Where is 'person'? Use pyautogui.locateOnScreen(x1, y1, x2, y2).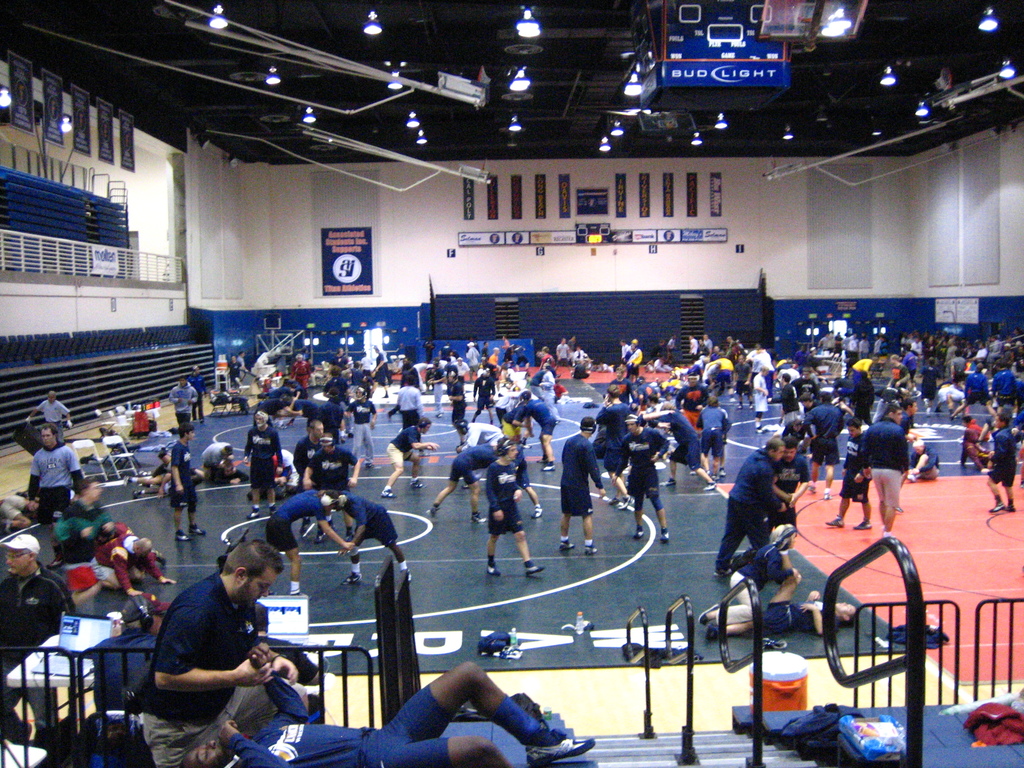
pyautogui.locateOnScreen(246, 446, 300, 503).
